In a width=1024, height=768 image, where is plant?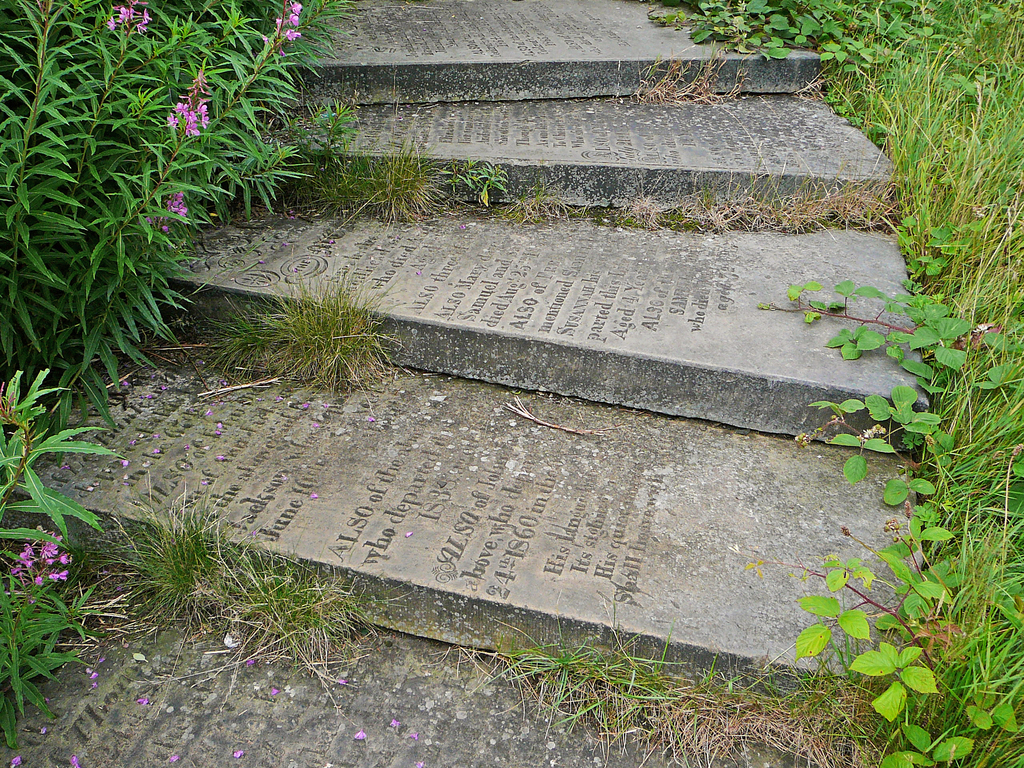
384 157 428 223.
